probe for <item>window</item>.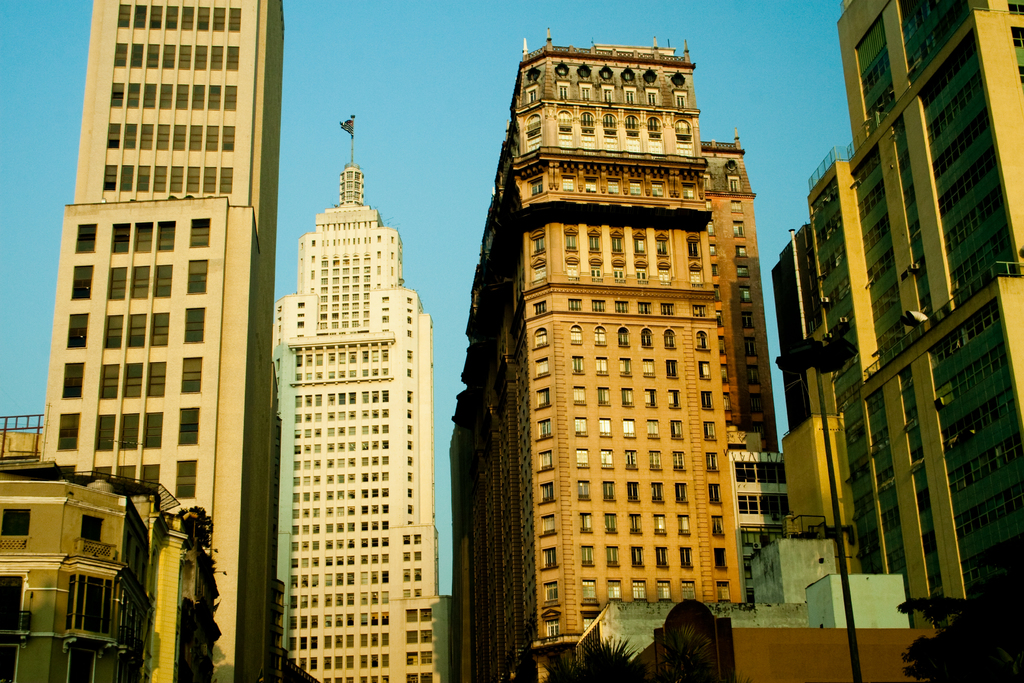
Probe result: {"x1": 609, "y1": 236, "x2": 623, "y2": 253}.
